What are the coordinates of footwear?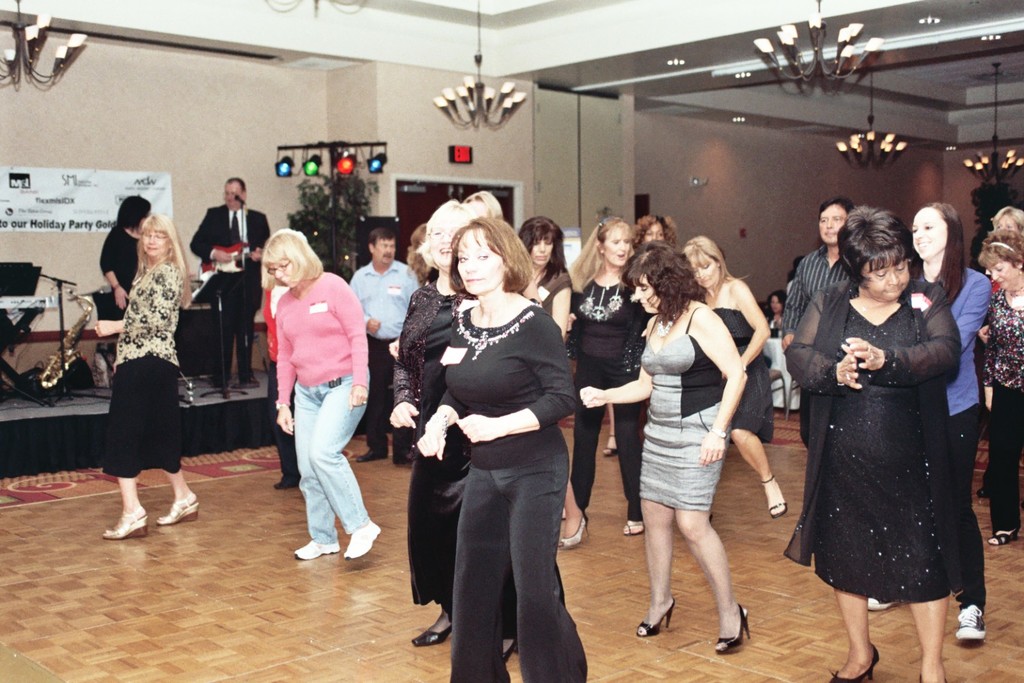
left=241, top=376, right=261, bottom=387.
